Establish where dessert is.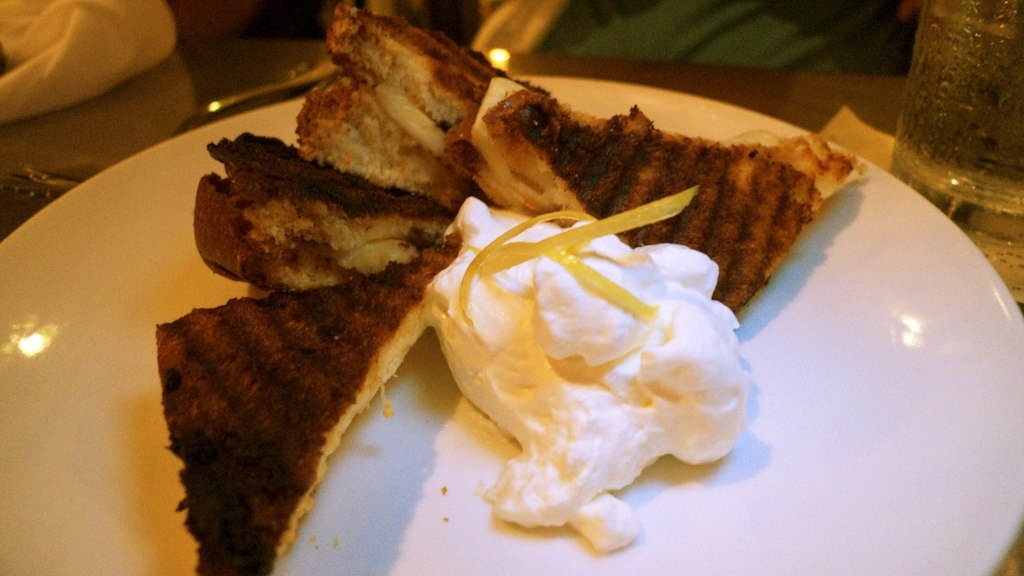
Established at (441, 71, 858, 307).
